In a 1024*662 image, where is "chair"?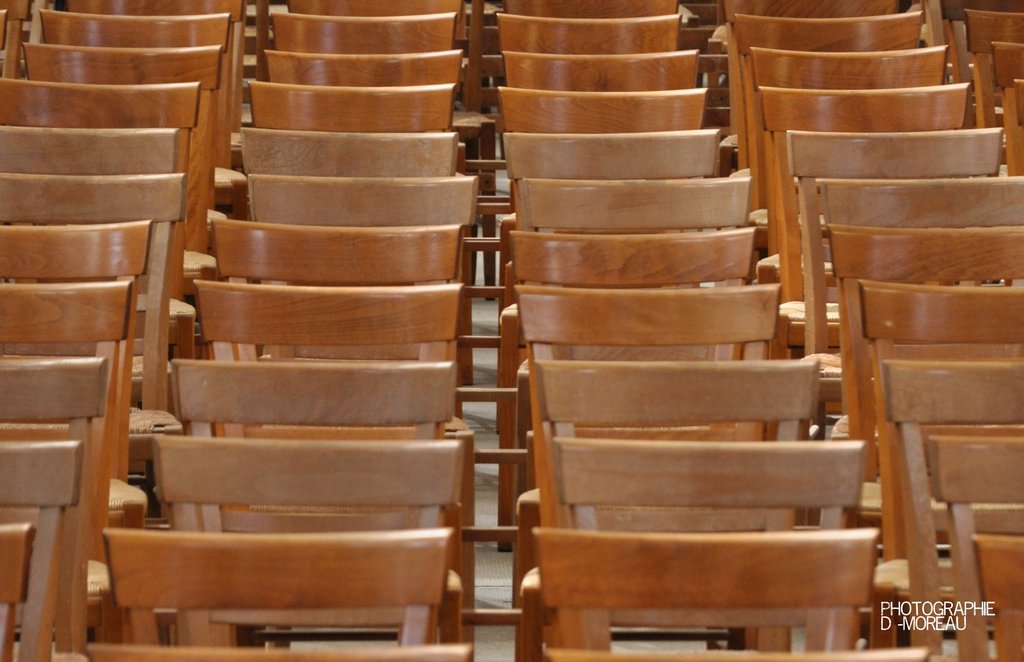
879,357,1023,661.
